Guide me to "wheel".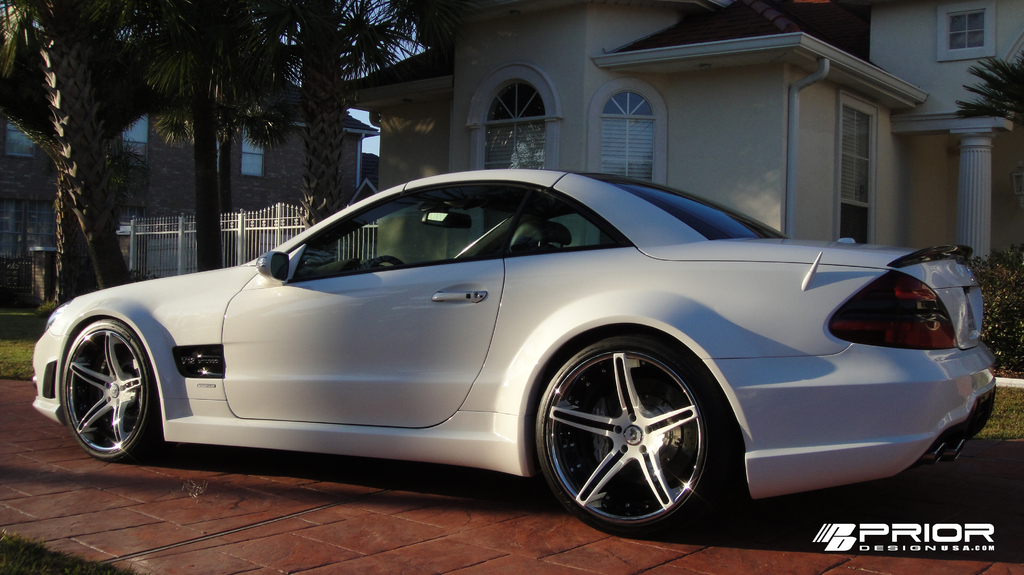
Guidance: [538, 331, 723, 530].
